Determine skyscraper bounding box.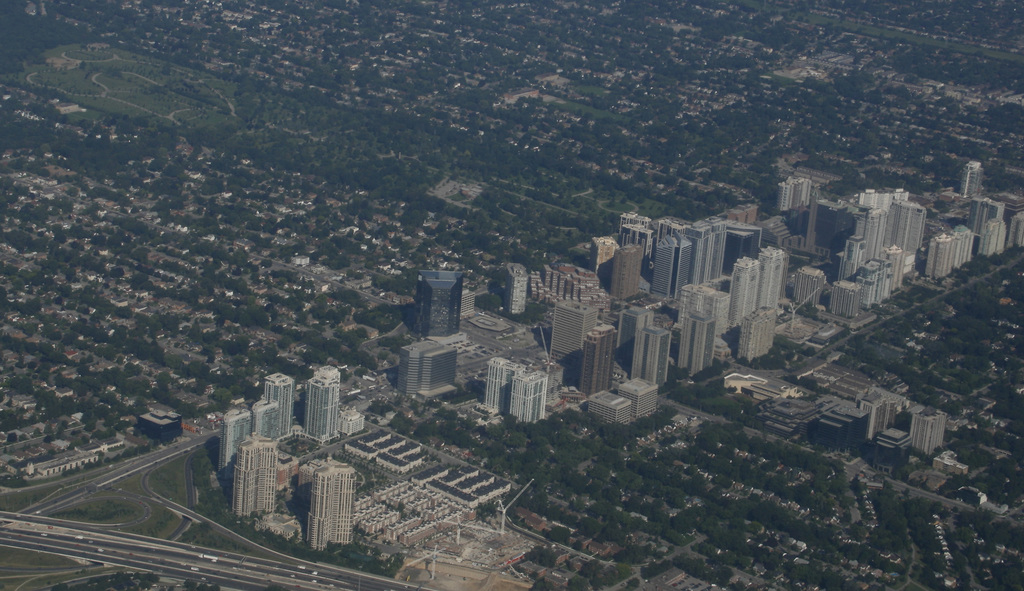
Determined: select_region(419, 266, 463, 331).
